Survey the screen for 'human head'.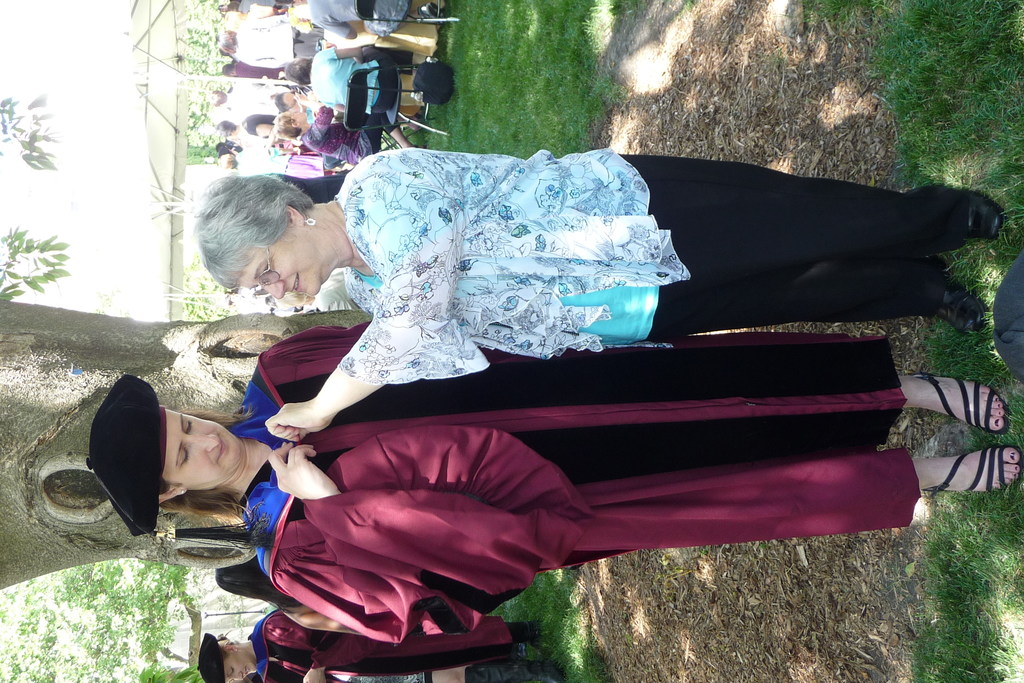
Survey found: <box>218,138,235,156</box>.
